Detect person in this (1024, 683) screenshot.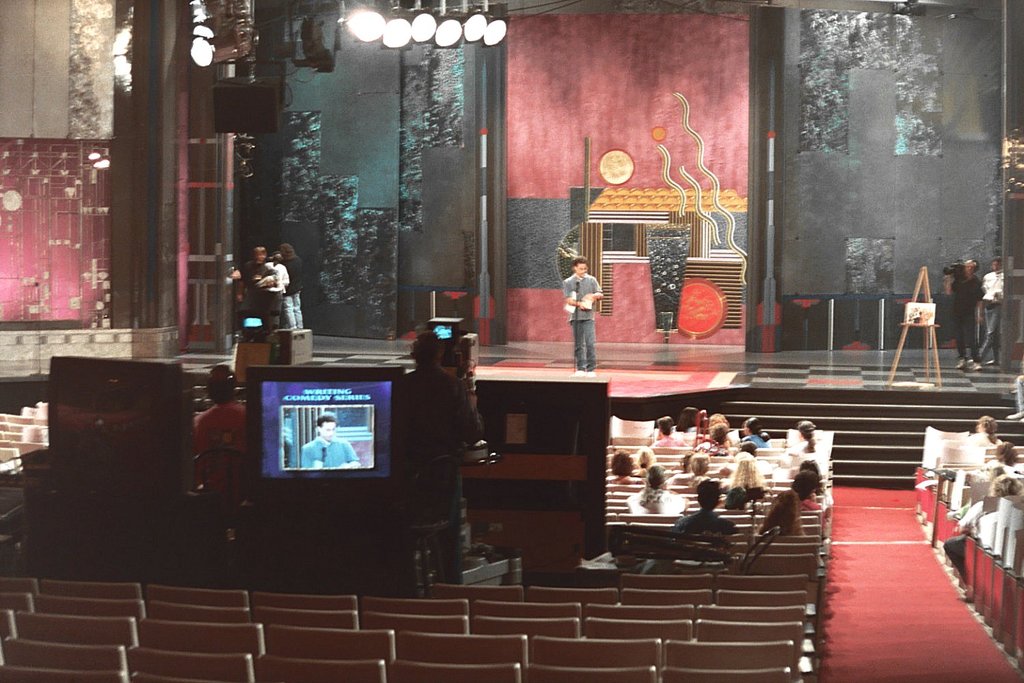
Detection: x1=563 y1=255 x2=606 y2=377.
